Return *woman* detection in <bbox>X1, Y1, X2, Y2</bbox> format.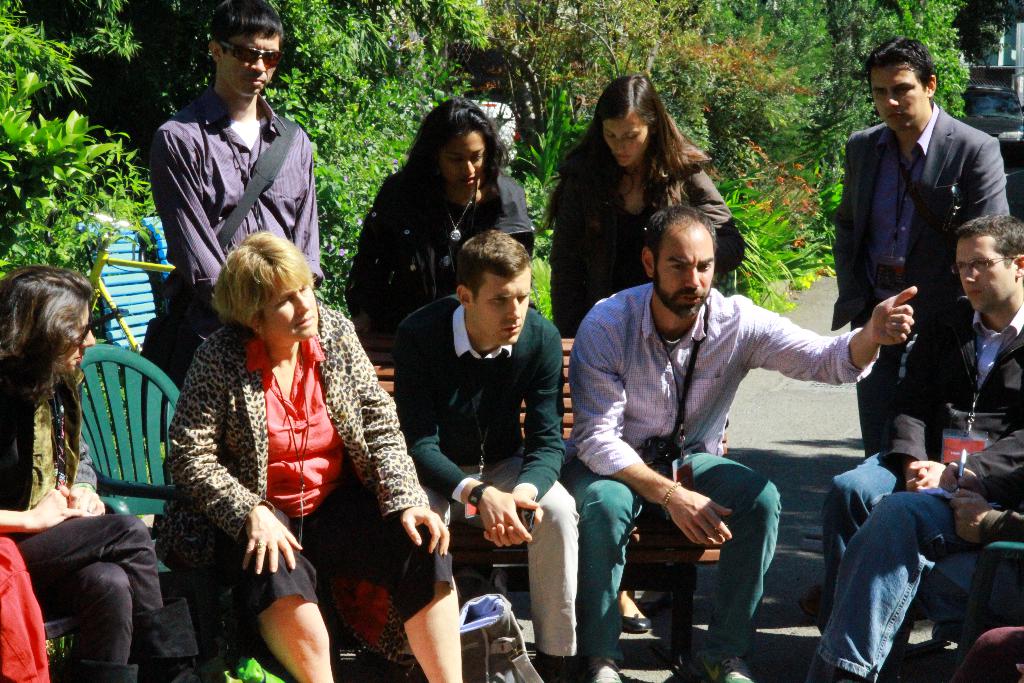
<bbox>342, 95, 534, 337</bbox>.
